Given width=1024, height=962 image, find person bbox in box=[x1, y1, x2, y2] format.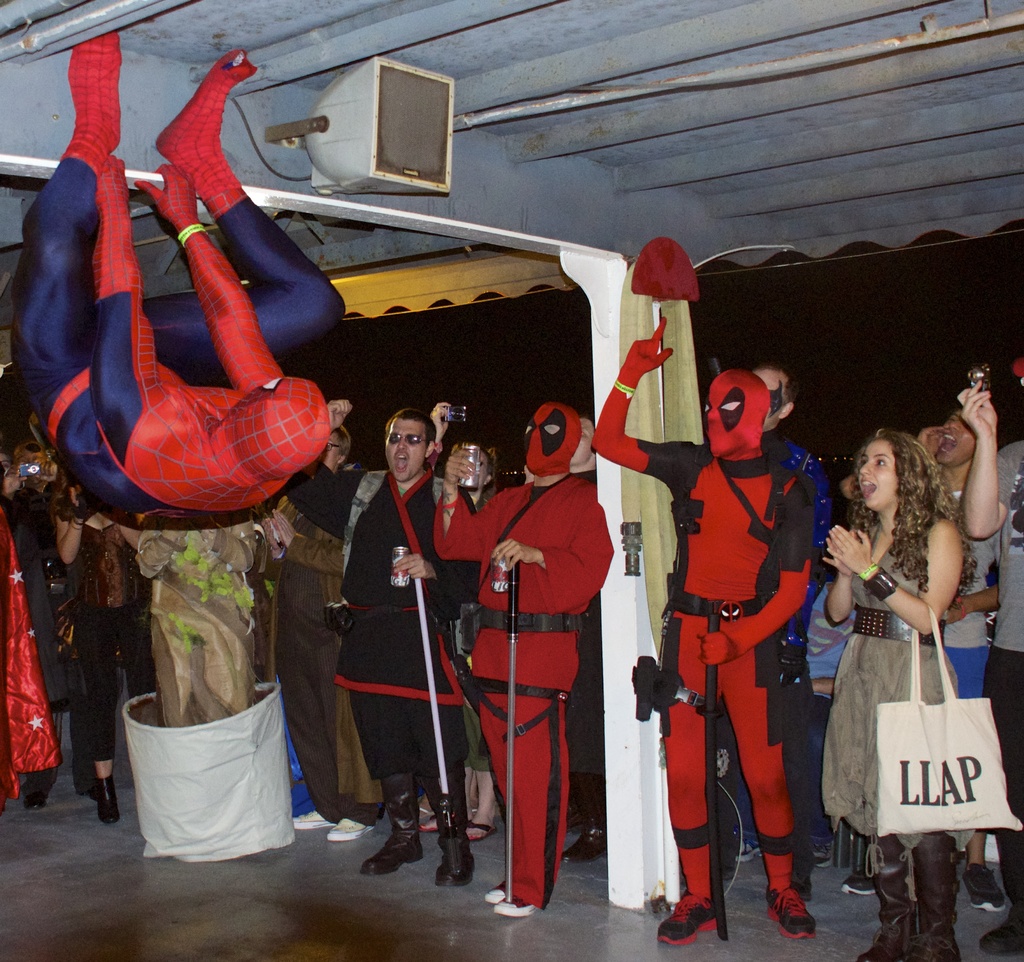
box=[45, 466, 157, 820].
